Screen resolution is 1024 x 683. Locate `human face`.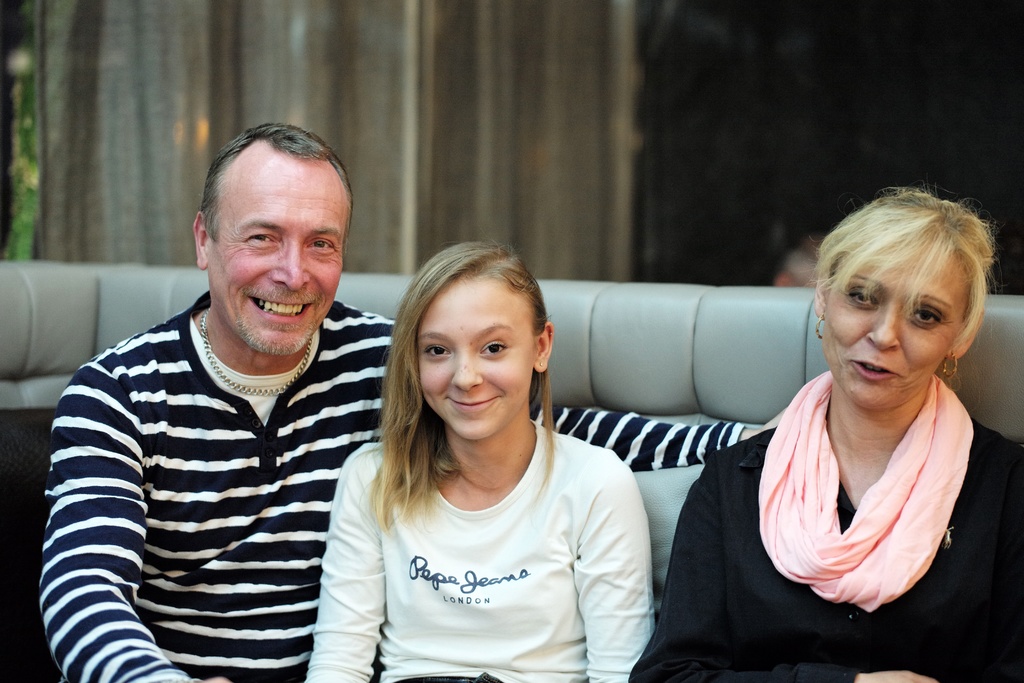
locate(822, 249, 971, 415).
